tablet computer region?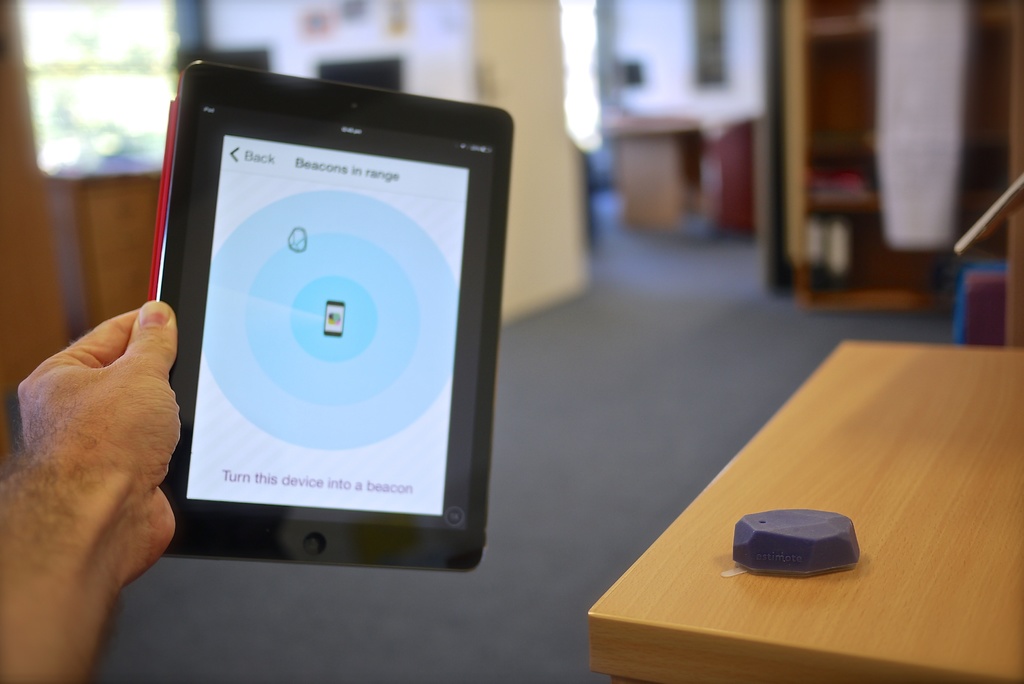
box=[155, 60, 513, 577]
